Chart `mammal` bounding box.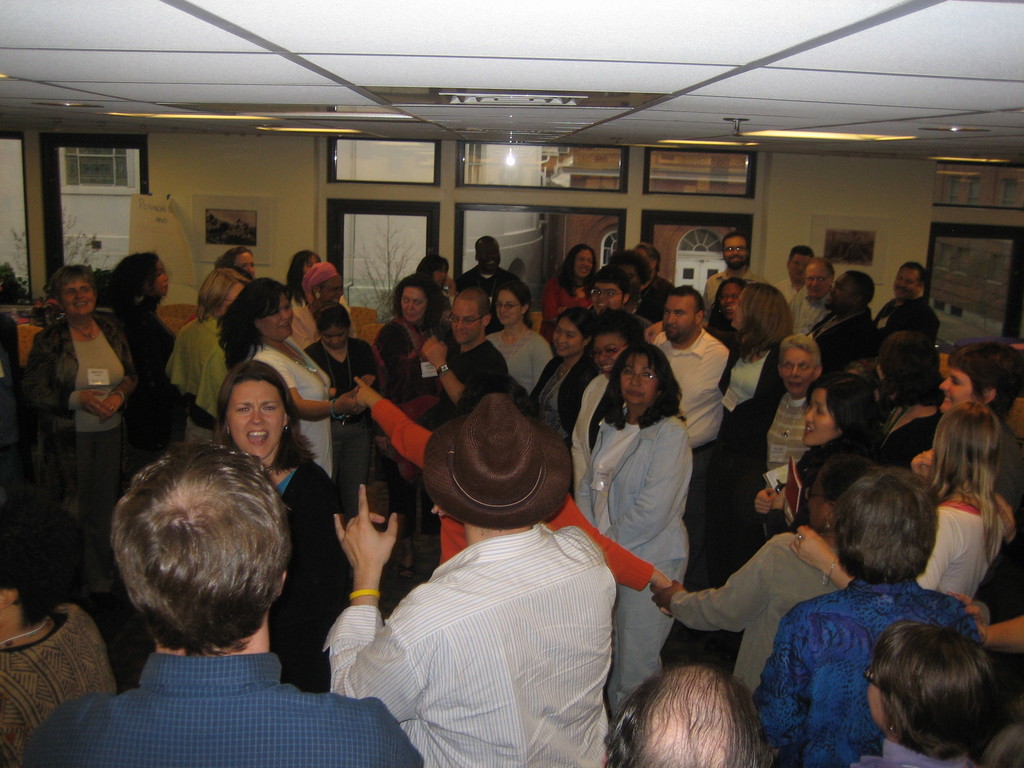
Charted: detection(0, 500, 122, 767).
